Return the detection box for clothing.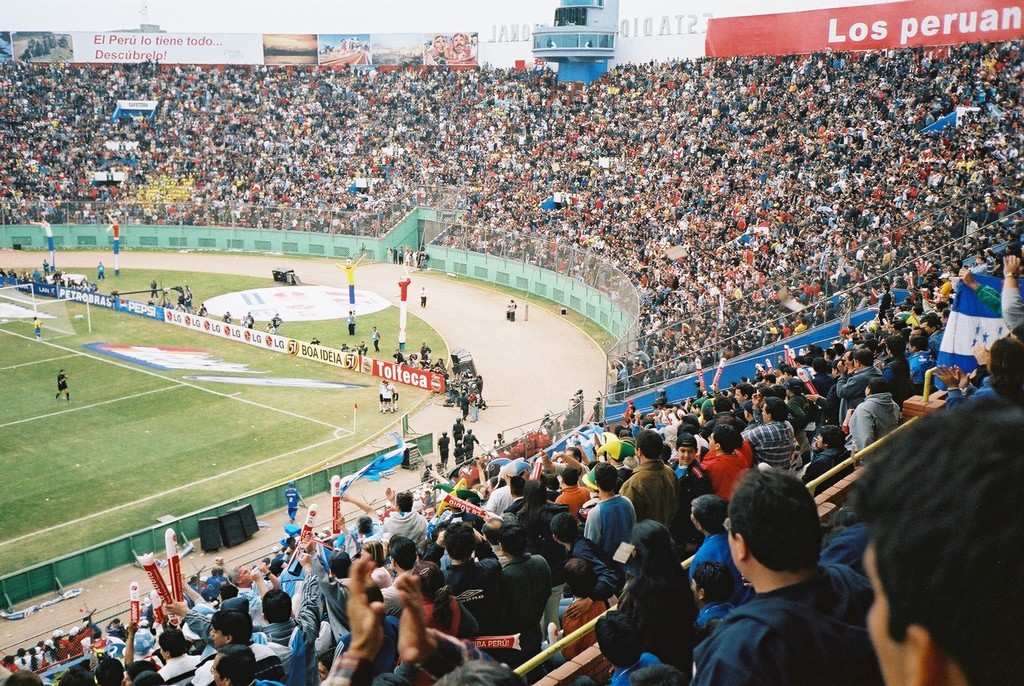
[690,568,880,685].
